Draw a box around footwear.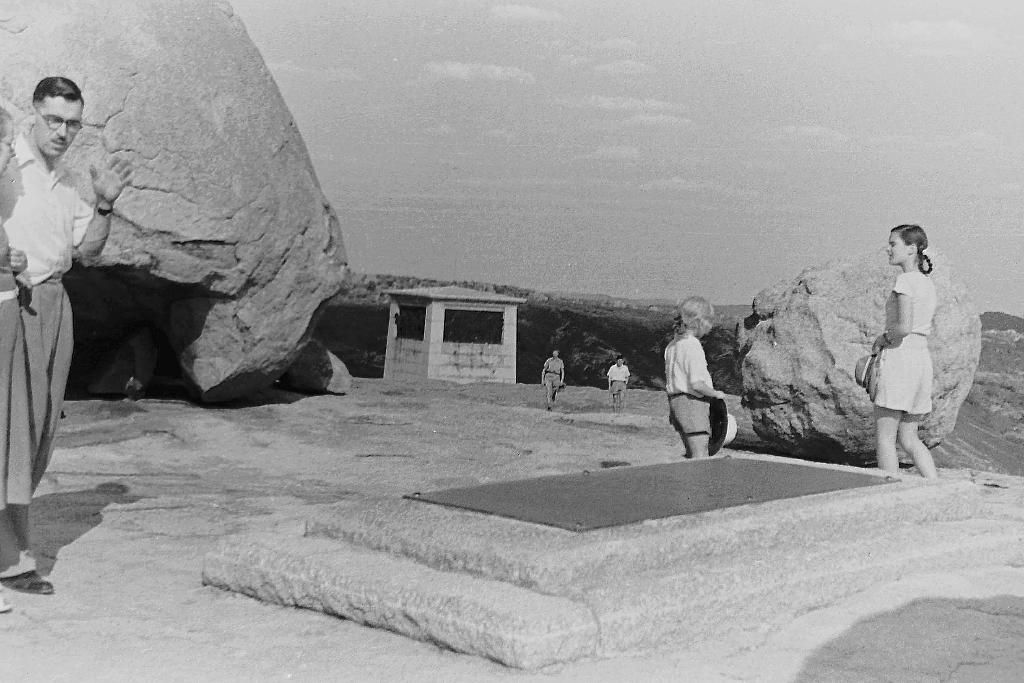
left=1, top=570, right=52, bottom=596.
